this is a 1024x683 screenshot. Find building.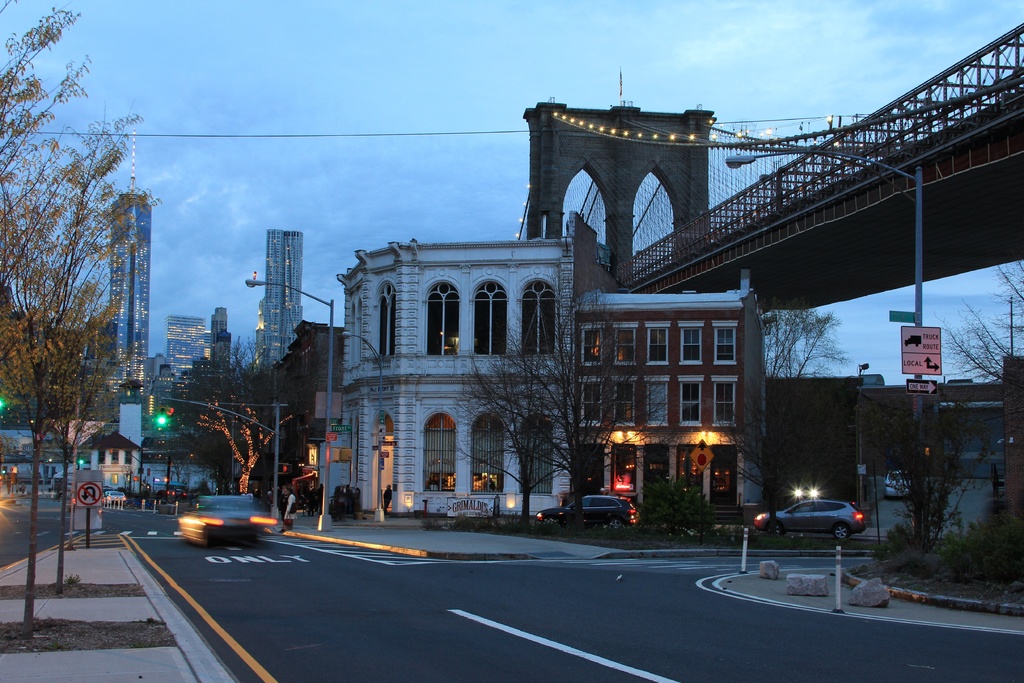
Bounding box: left=148, top=439, right=220, bottom=500.
